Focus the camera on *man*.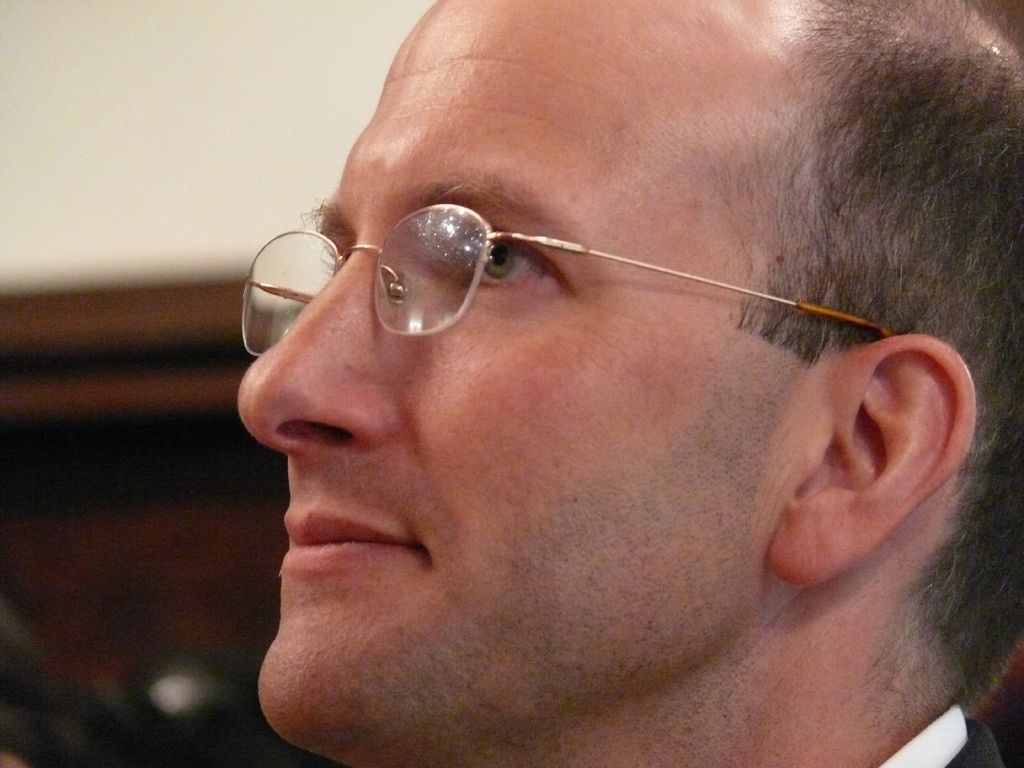
Focus region: <region>173, 0, 1023, 767</region>.
